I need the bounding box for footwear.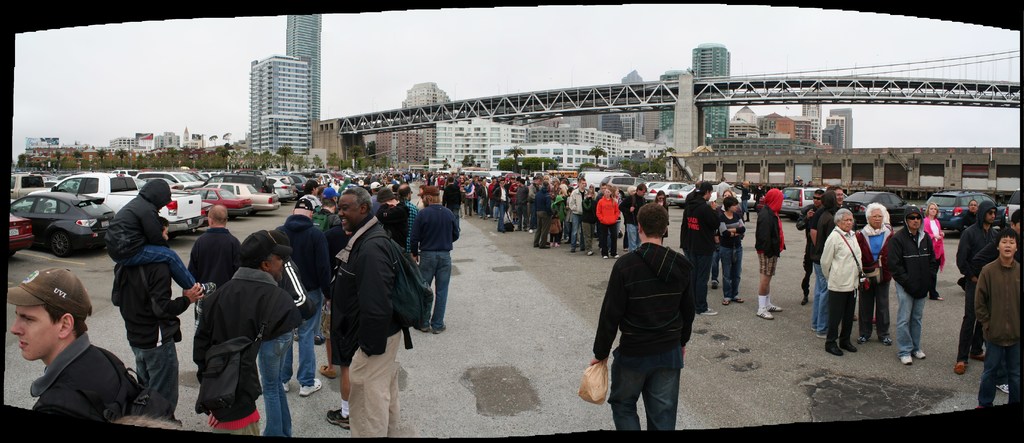
Here it is: (710,278,719,289).
